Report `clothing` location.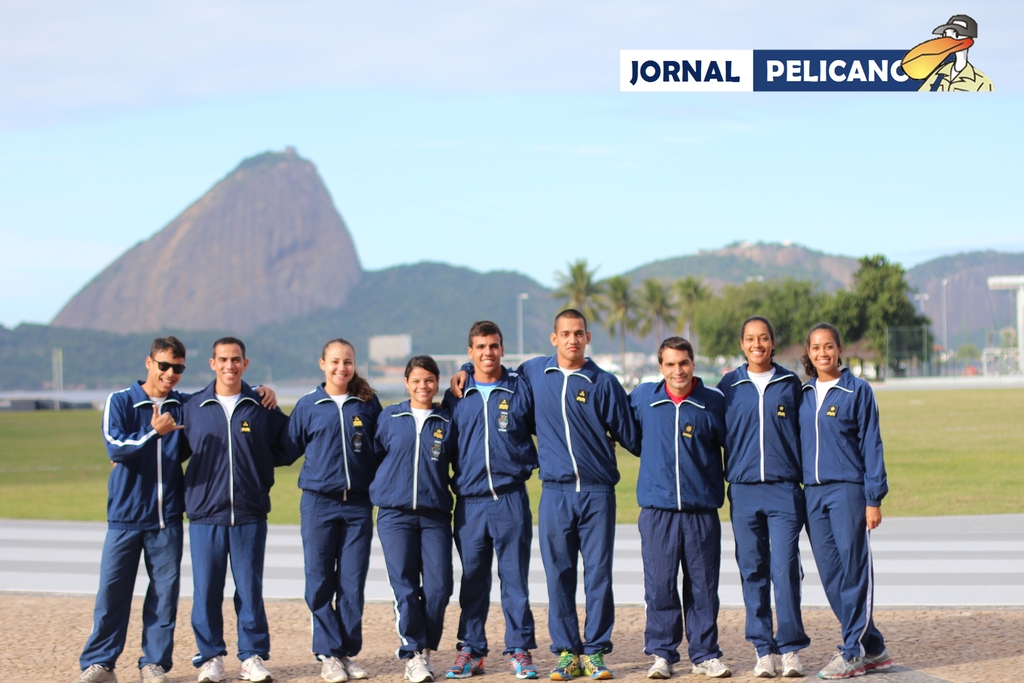
Report: (434,370,541,646).
